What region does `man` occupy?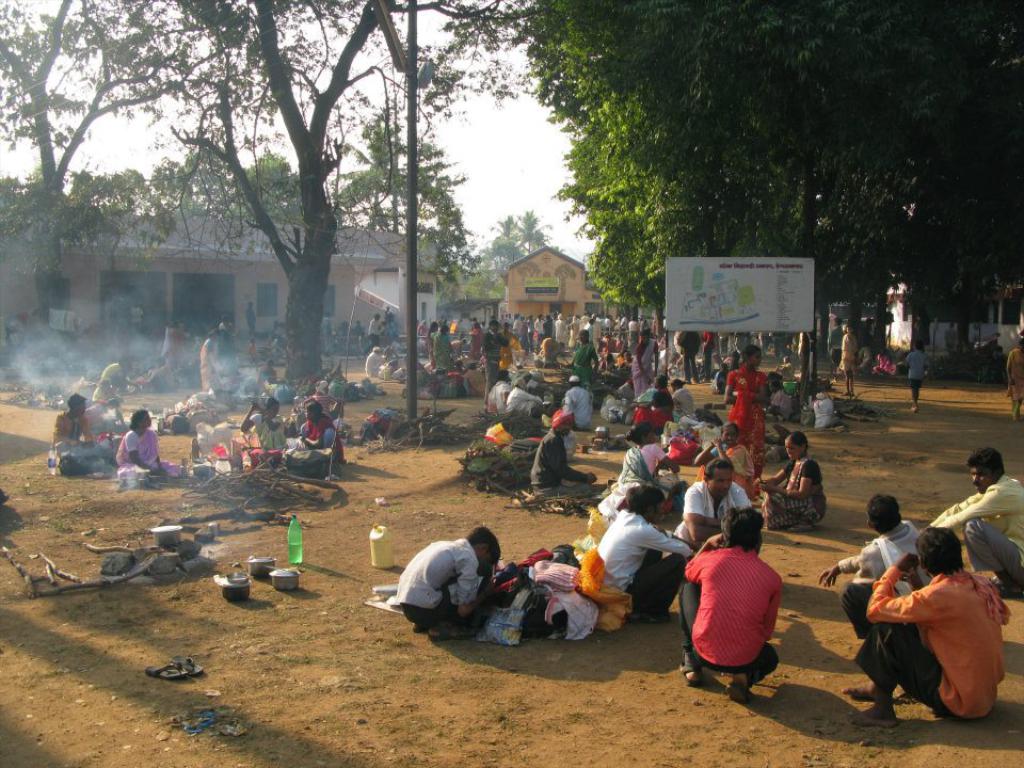
676/455/753/558.
